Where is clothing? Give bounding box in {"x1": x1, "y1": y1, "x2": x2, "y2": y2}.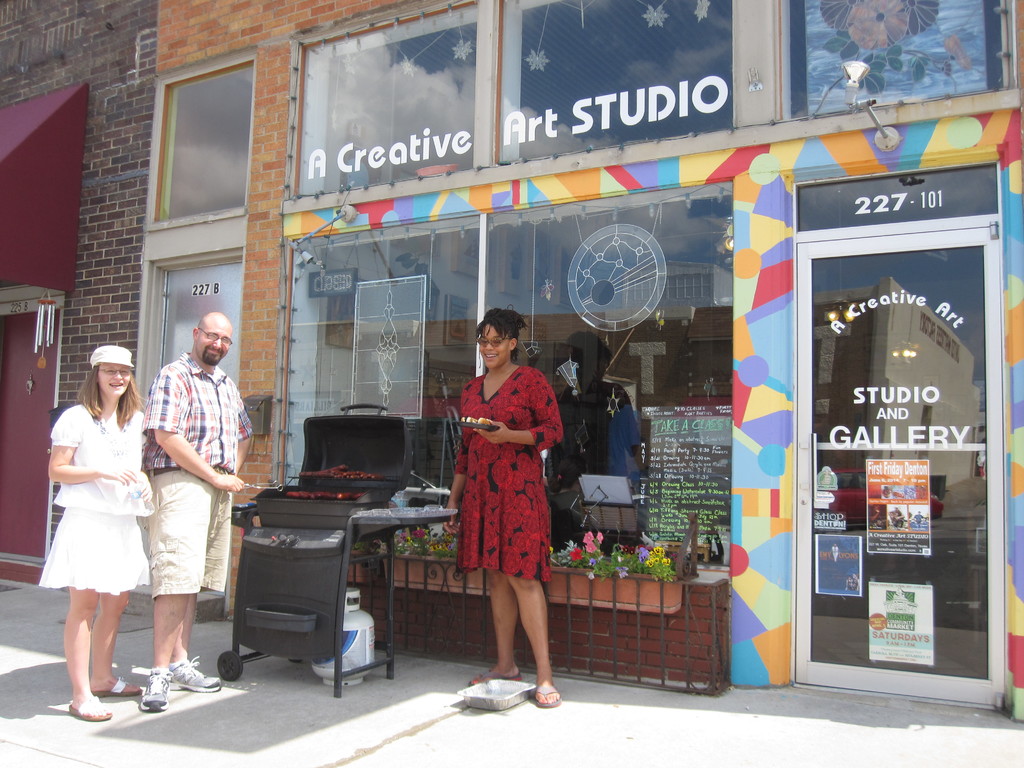
{"x1": 913, "y1": 513, "x2": 924, "y2": 529}.
